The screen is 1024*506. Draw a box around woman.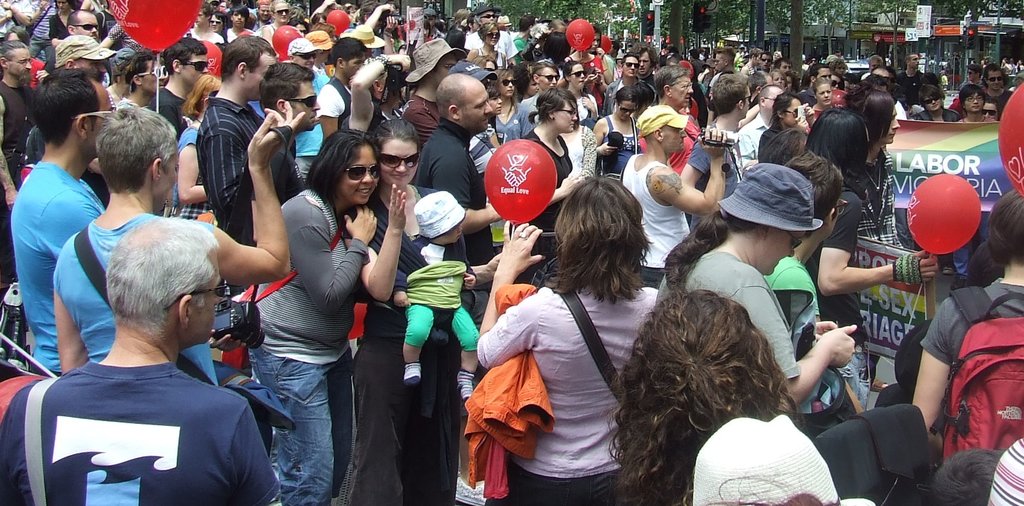
595,86,647,187.
